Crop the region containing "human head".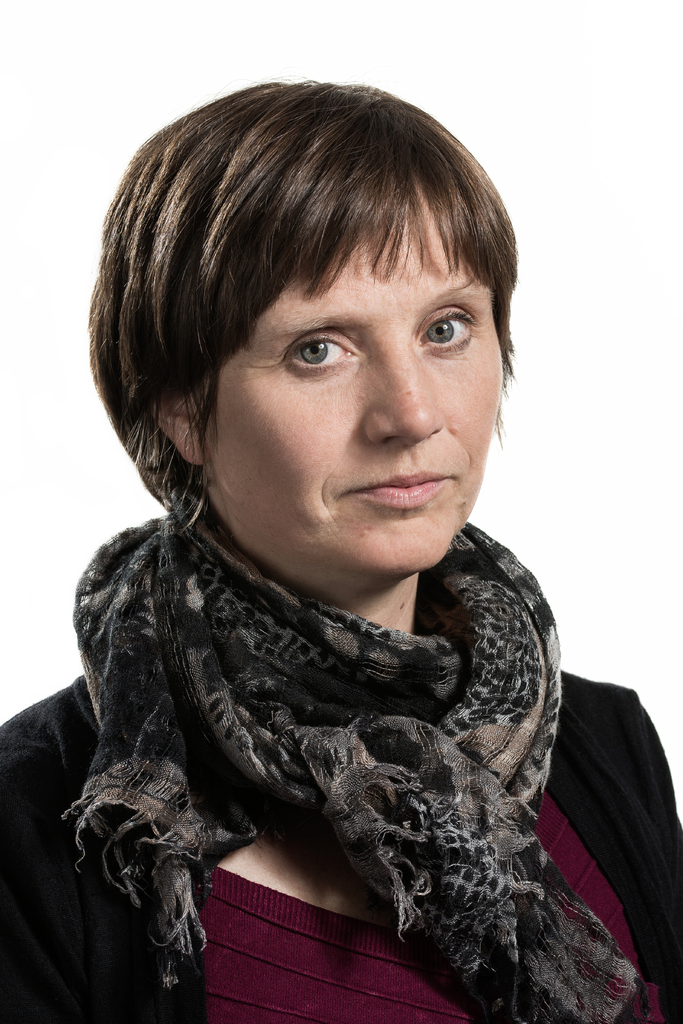
Crop region: [left=101, top=52, right=513, bottom=604].
